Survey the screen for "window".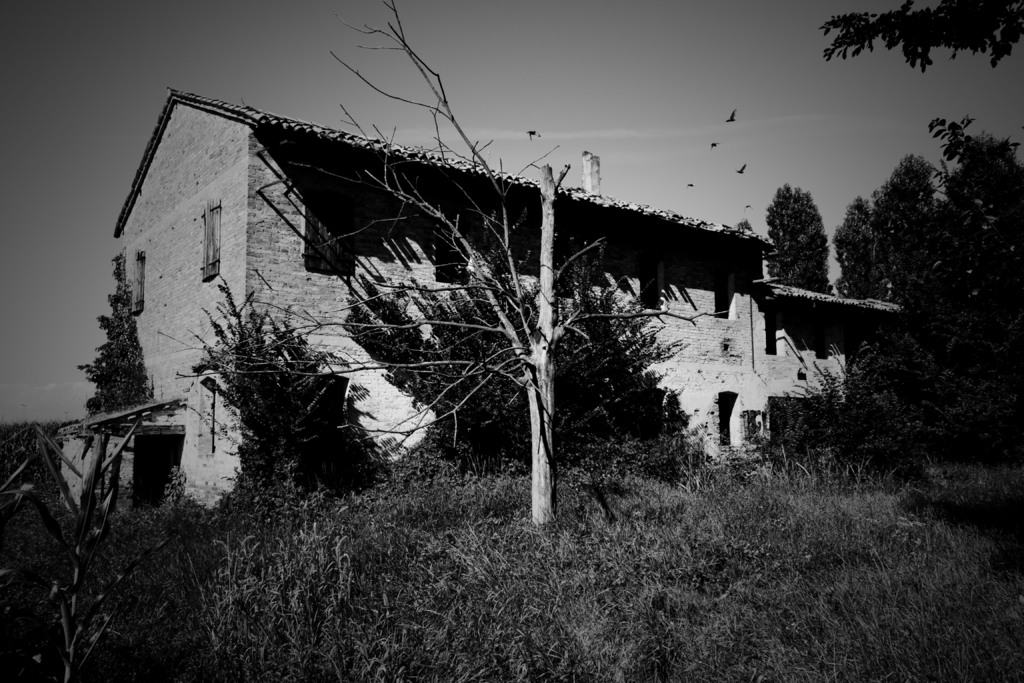
Survey found: box=[641, 253, 661, 307].
